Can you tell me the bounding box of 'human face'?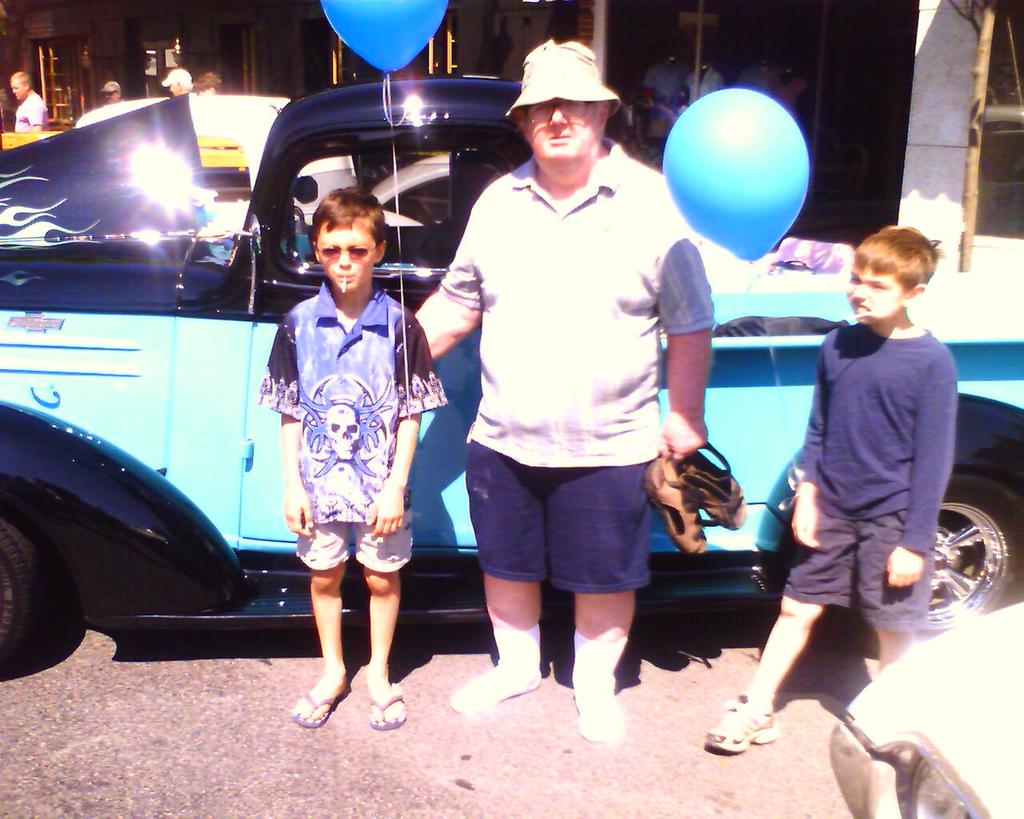
{"left": 315, "top": 214, "right": 370, "bottom": 289}.
